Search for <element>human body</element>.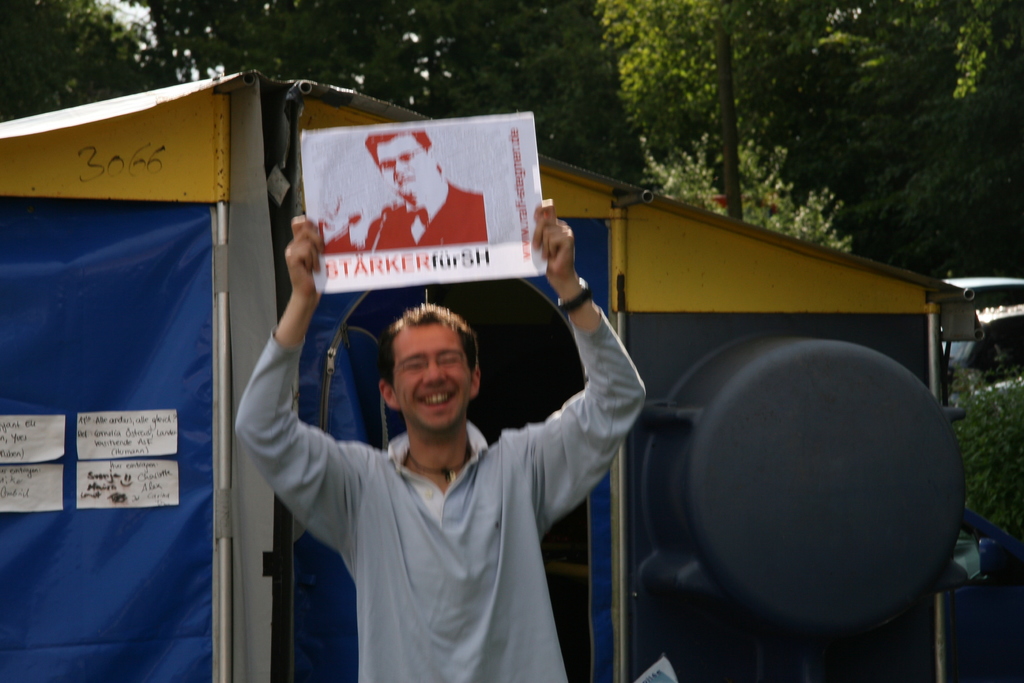
Found at 234 201 640 682.
